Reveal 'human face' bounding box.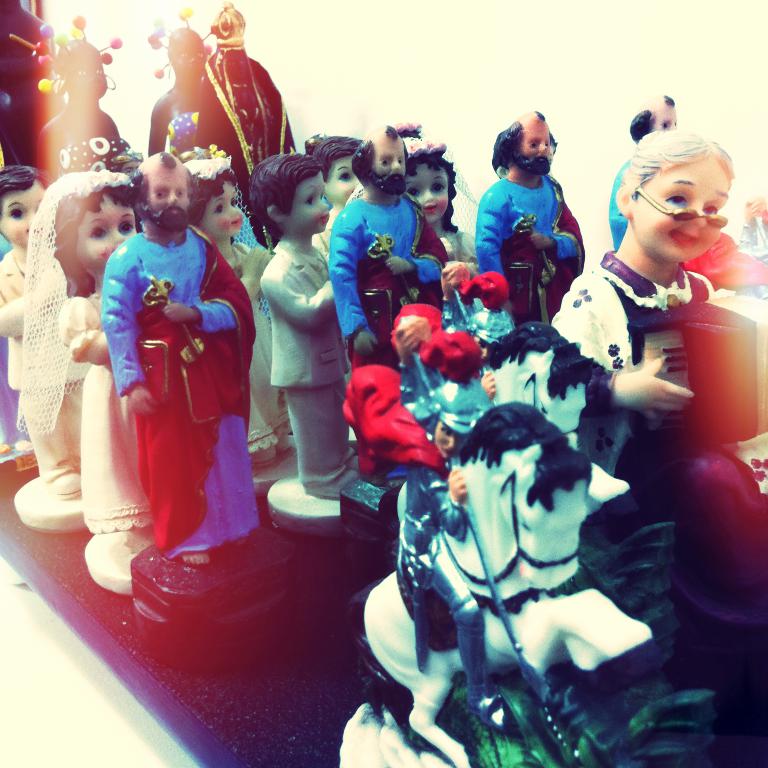
Revealed: (377,137,411,195).
